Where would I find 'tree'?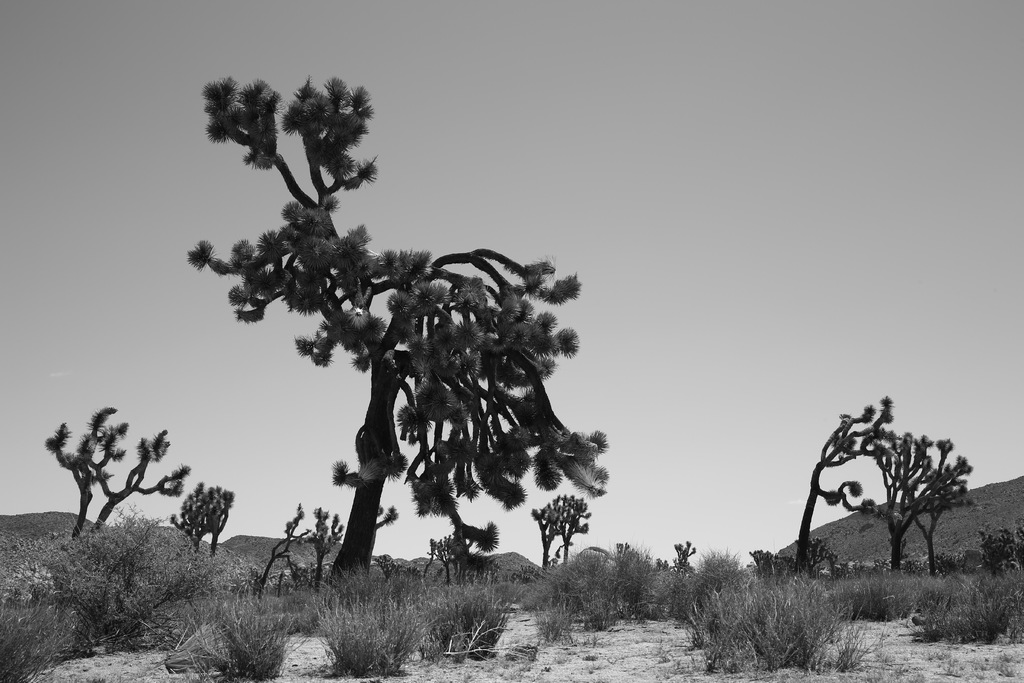
At region(534, 494, 589, 575).
